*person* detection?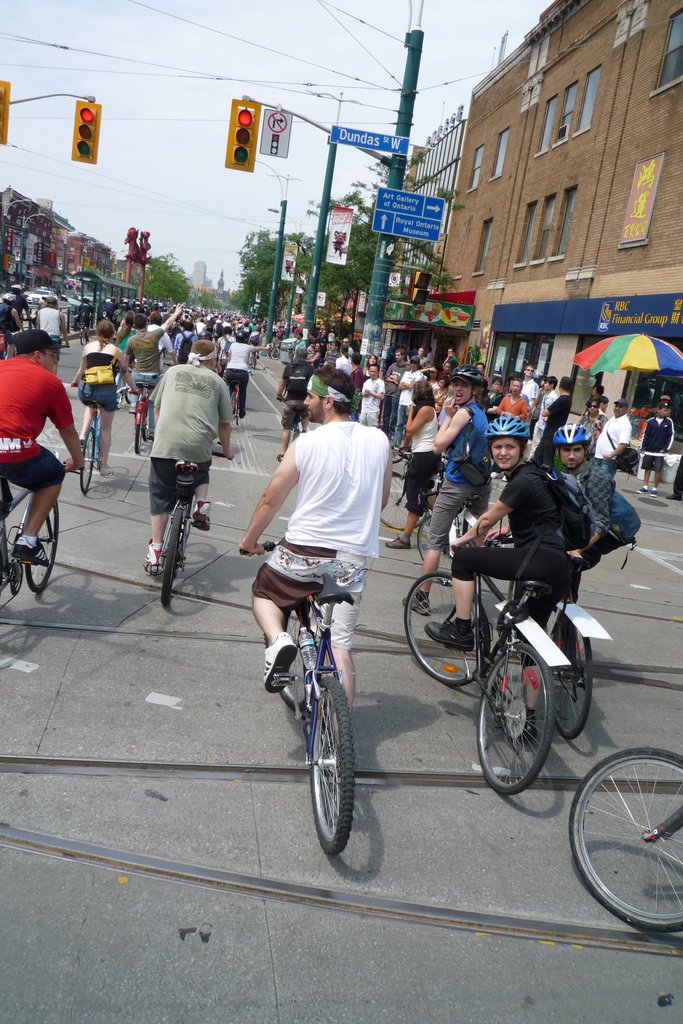
490,377,530,433
